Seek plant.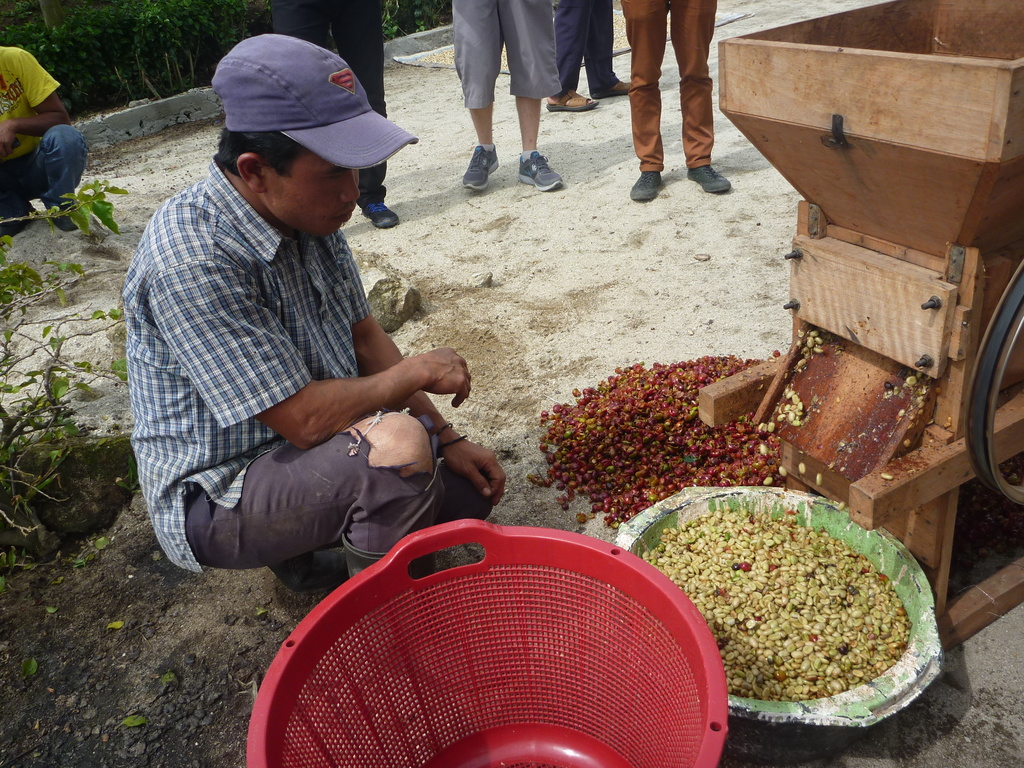
select_region(380, 0, 456, 35).
